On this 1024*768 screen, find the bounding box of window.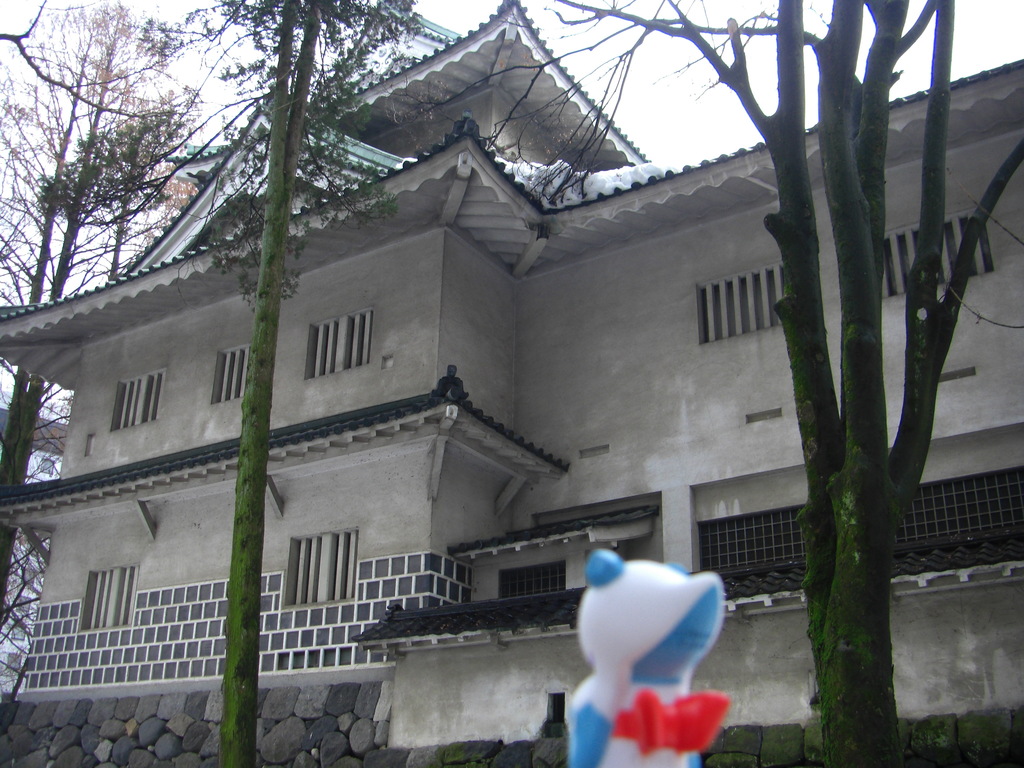
Bounding box: rect(113, 369, 161, 428).
